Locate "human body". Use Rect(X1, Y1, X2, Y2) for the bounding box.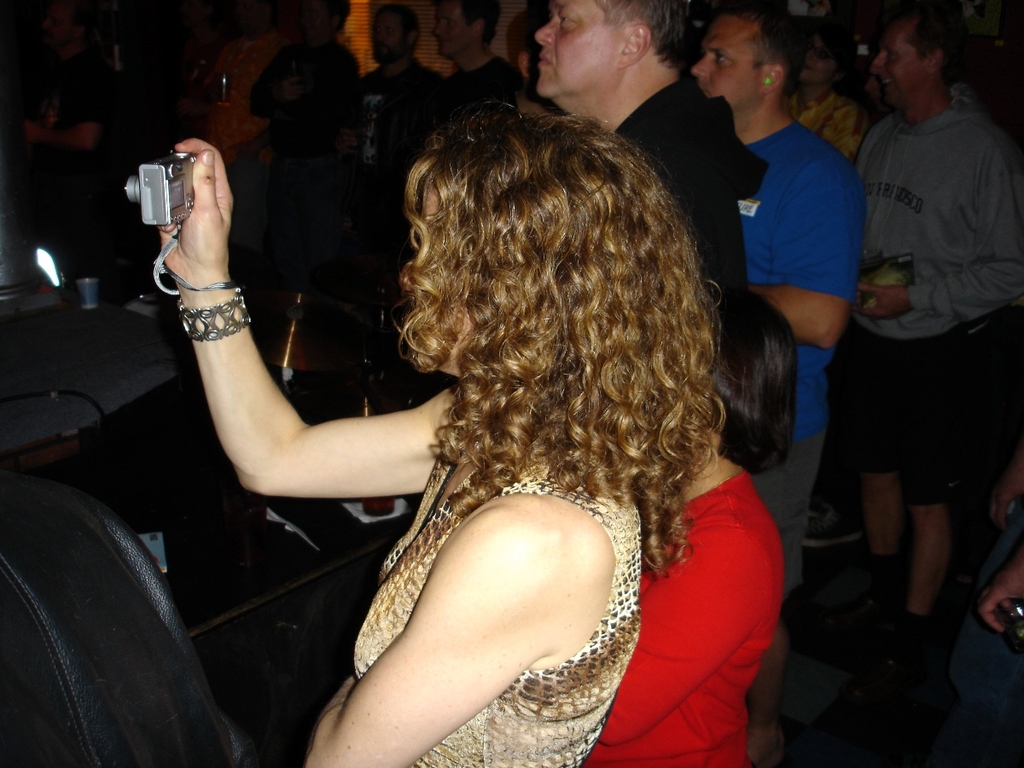
Rect(846, 0, 1023, 662).
